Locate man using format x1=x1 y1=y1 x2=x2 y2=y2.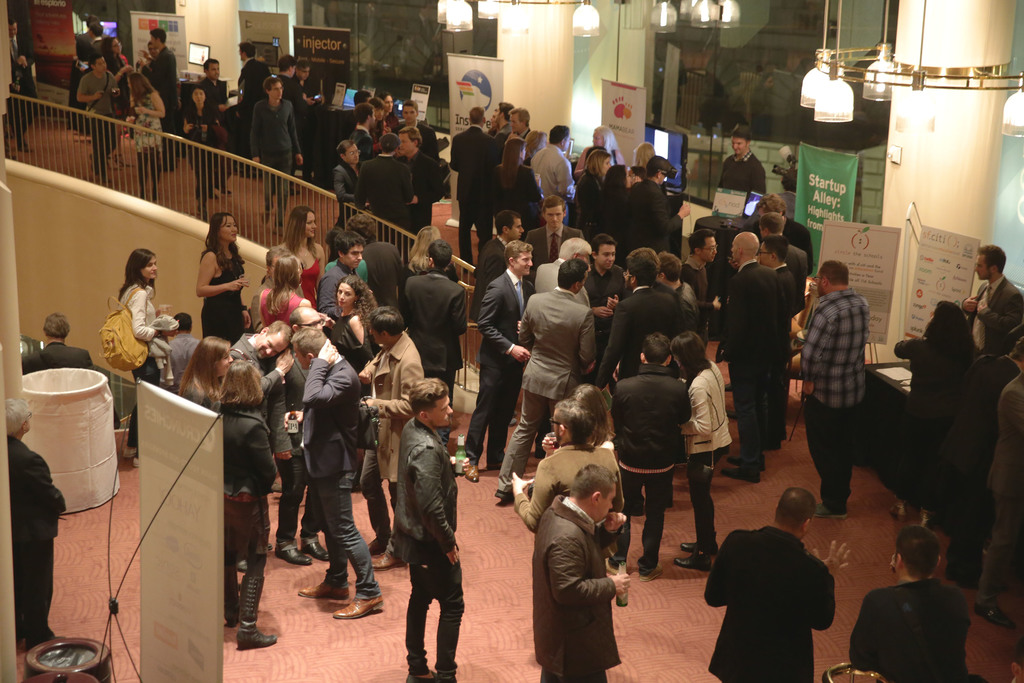
x1=269 y1=56 x2=316 y2=134.
